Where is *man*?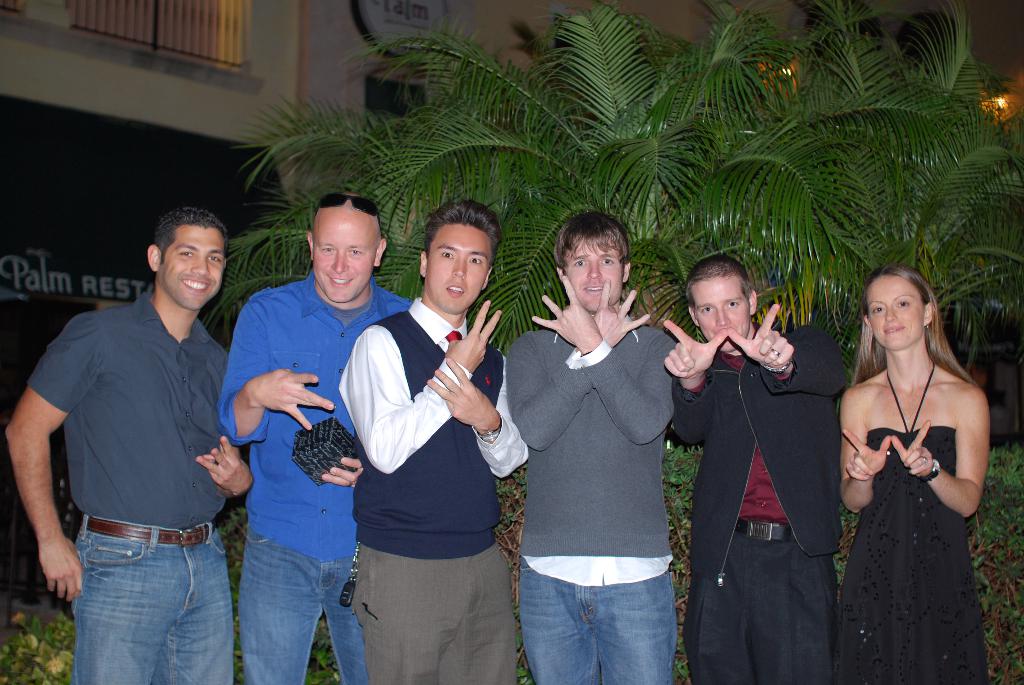
35/168/255/678.
